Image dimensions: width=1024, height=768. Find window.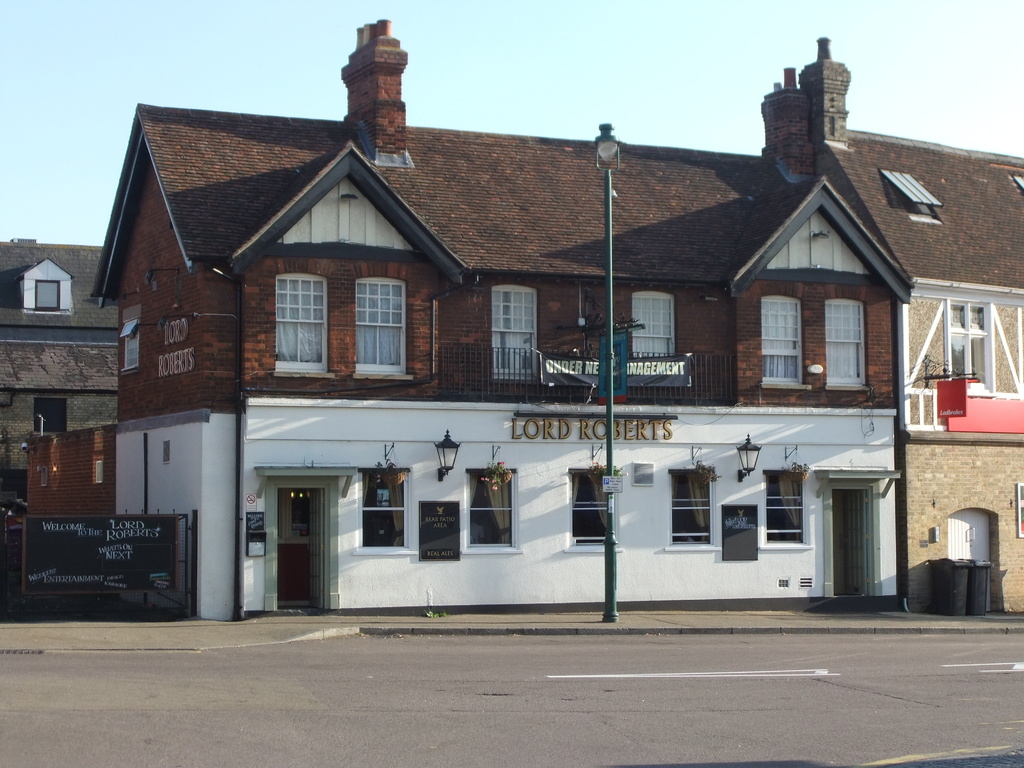
pyautogui.locateOnScreen(556, 458, 632, 552).
